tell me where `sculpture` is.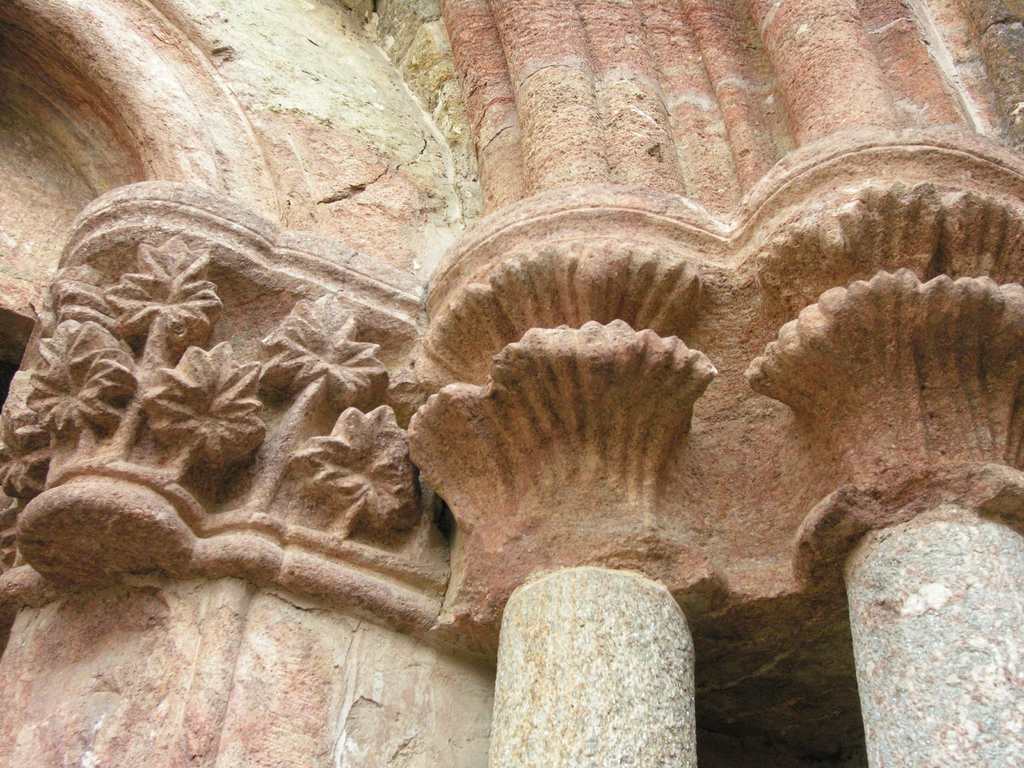
`sculpture` is at crop(282, 396, 434, 539).
